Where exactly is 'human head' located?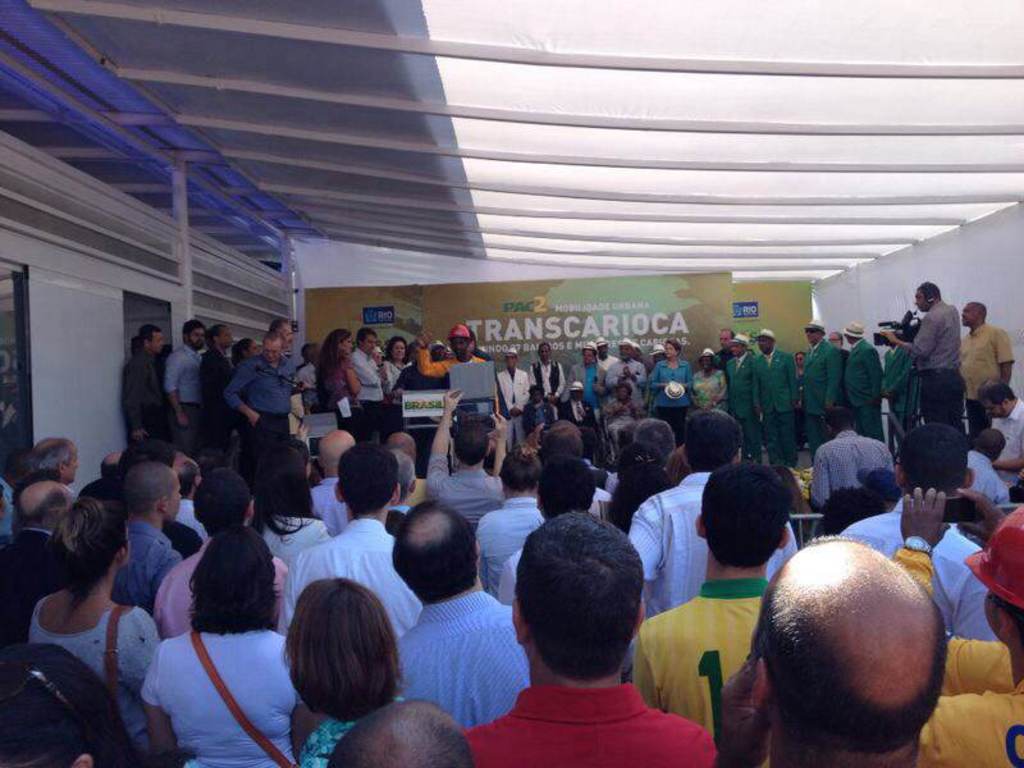
Its bounding box is (x1=979, y1=384, x2=1020, y2=420).
